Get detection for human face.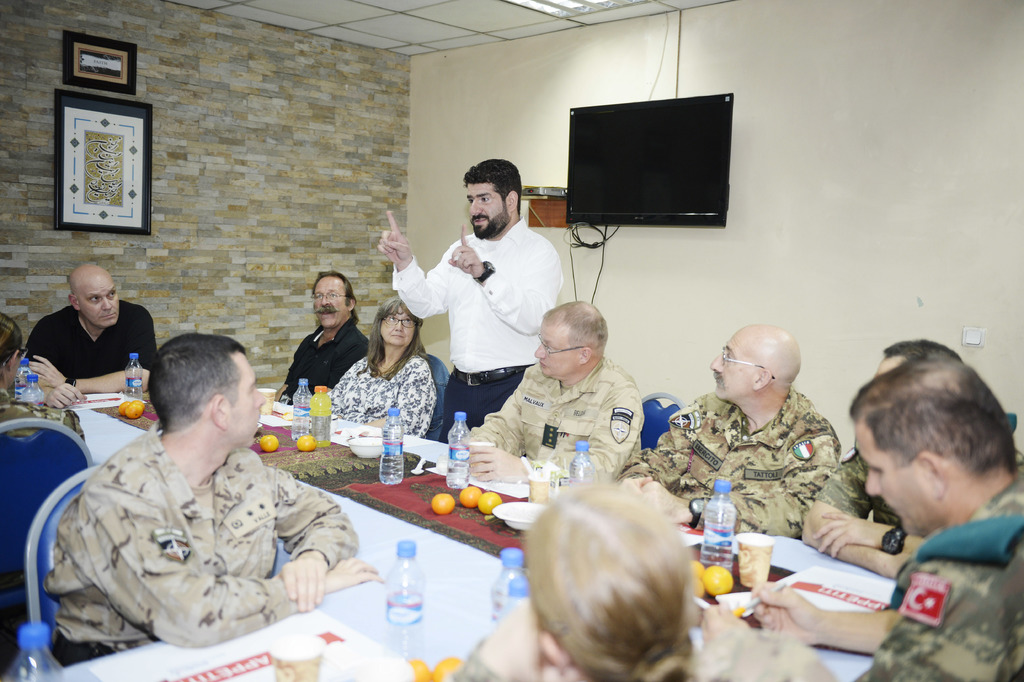
Detection: {"x1": 311, "y1": 279, "x2": 344, "y2": 328}.
